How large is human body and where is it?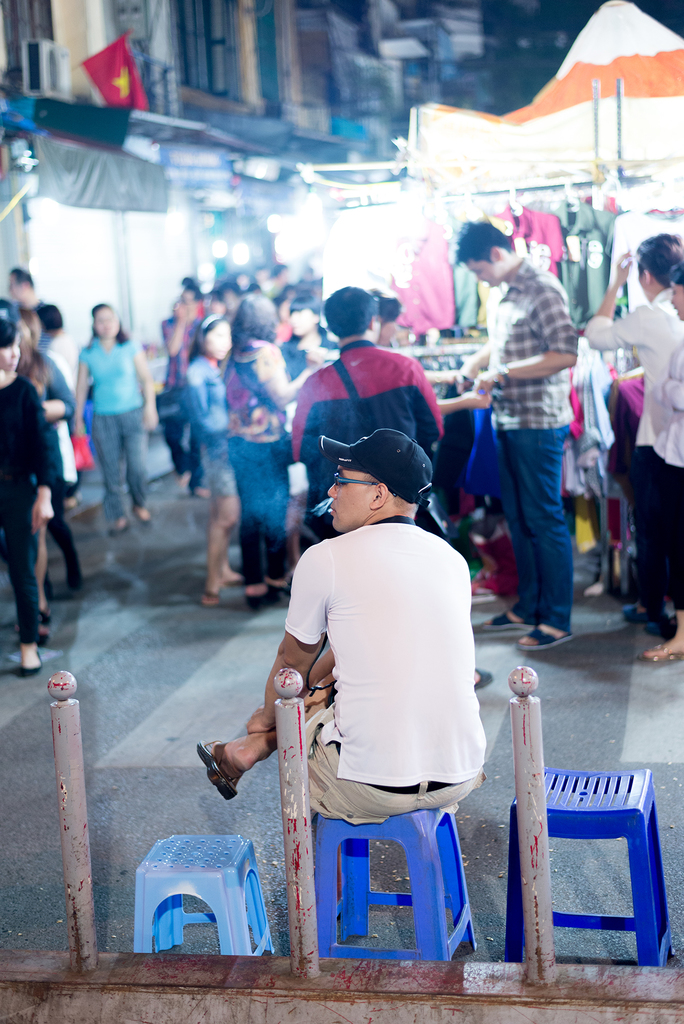
Bounding box: 158,283,206,502.
